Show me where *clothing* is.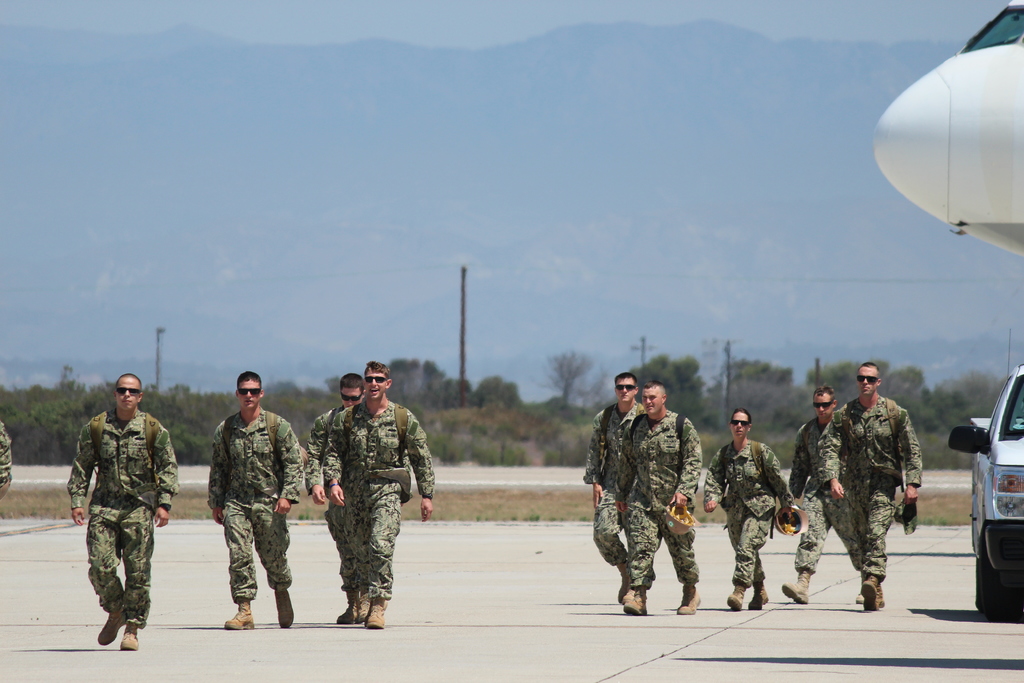
*clothing* is at crop(212, 411, 313, 594).
